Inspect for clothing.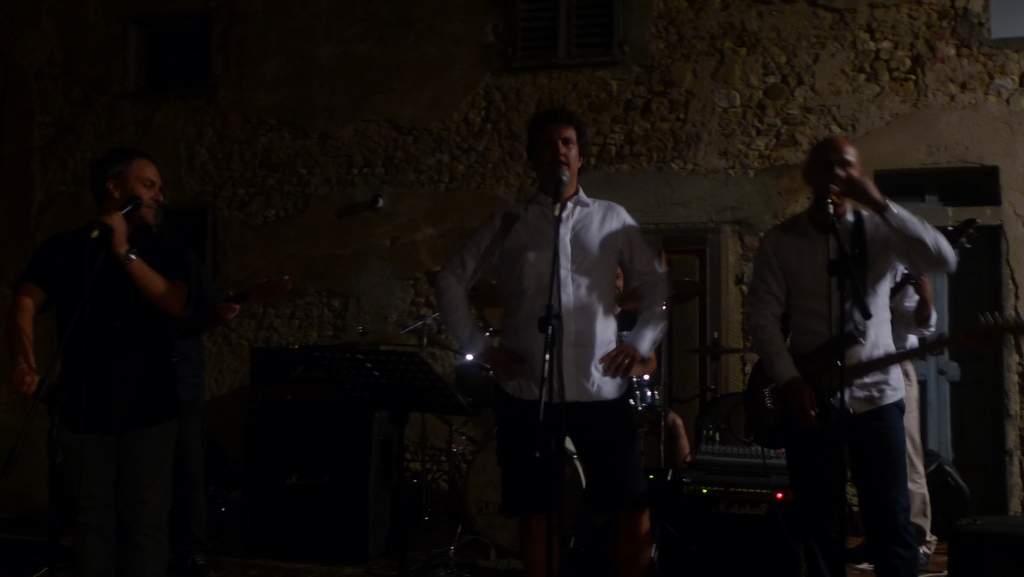
Inspection: left=840, top=259, right=938, bottom=554.
